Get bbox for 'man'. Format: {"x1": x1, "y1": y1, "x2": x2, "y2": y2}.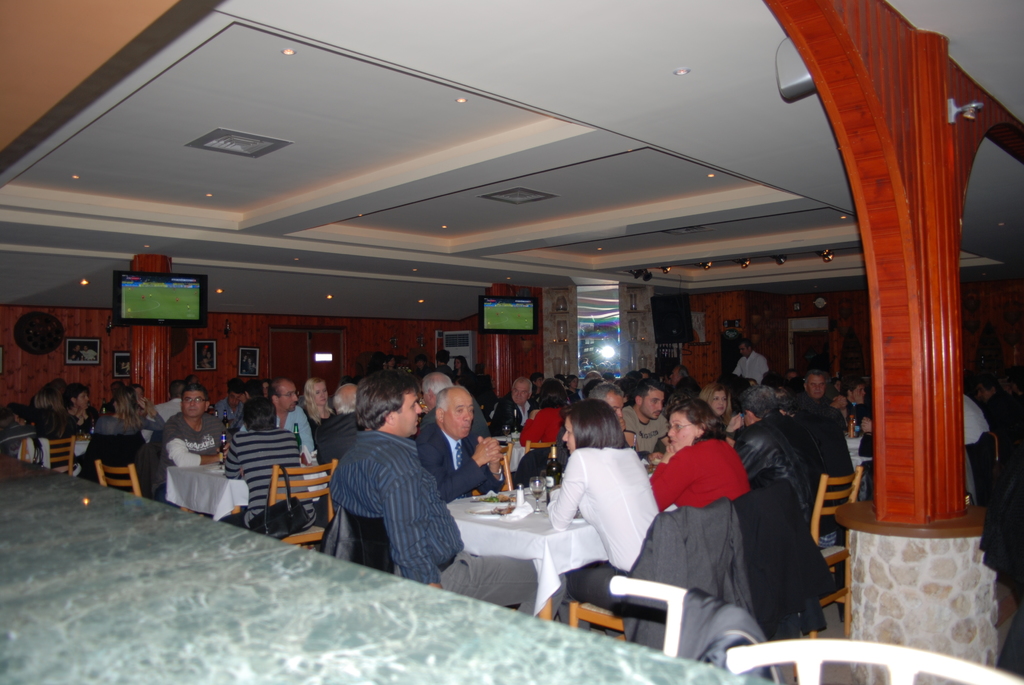
{"x1": 188, "y1": 377, "x2": 207, "y2": 392}.
